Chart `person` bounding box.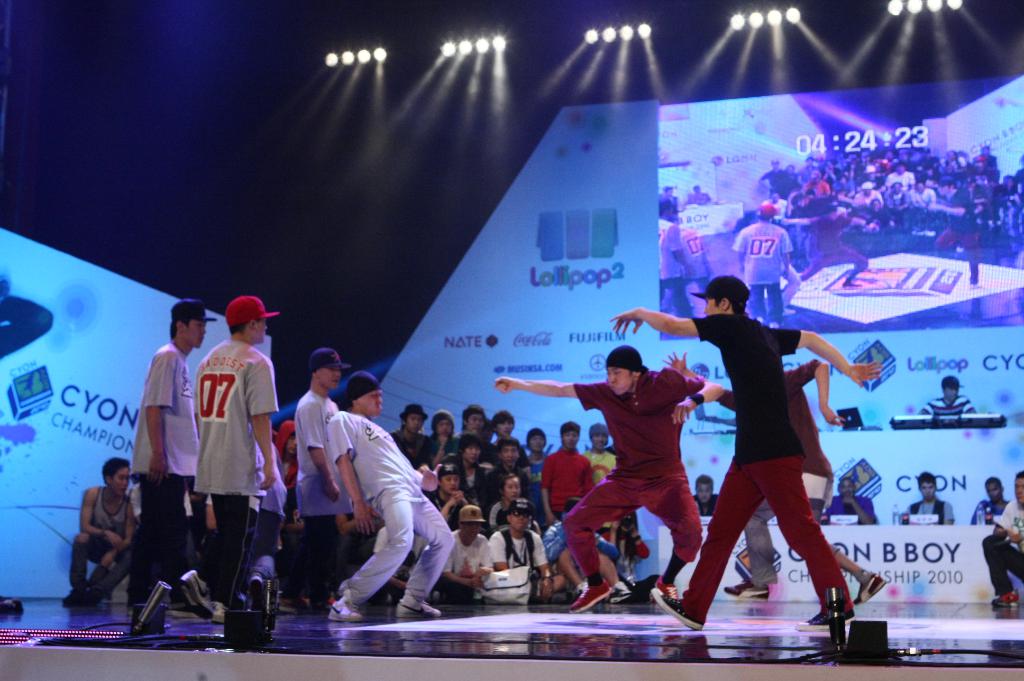
Charted: box=[927, 174, 981, 291].
